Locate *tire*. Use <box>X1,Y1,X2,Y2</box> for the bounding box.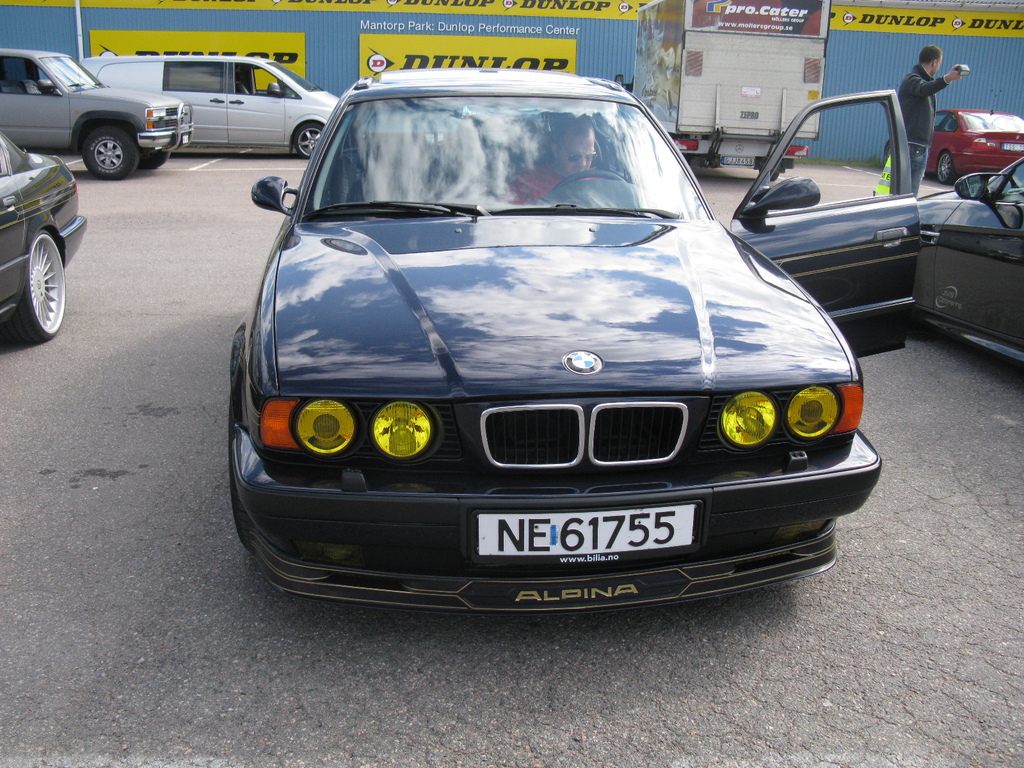
<box>82,127,137,180</box>.
